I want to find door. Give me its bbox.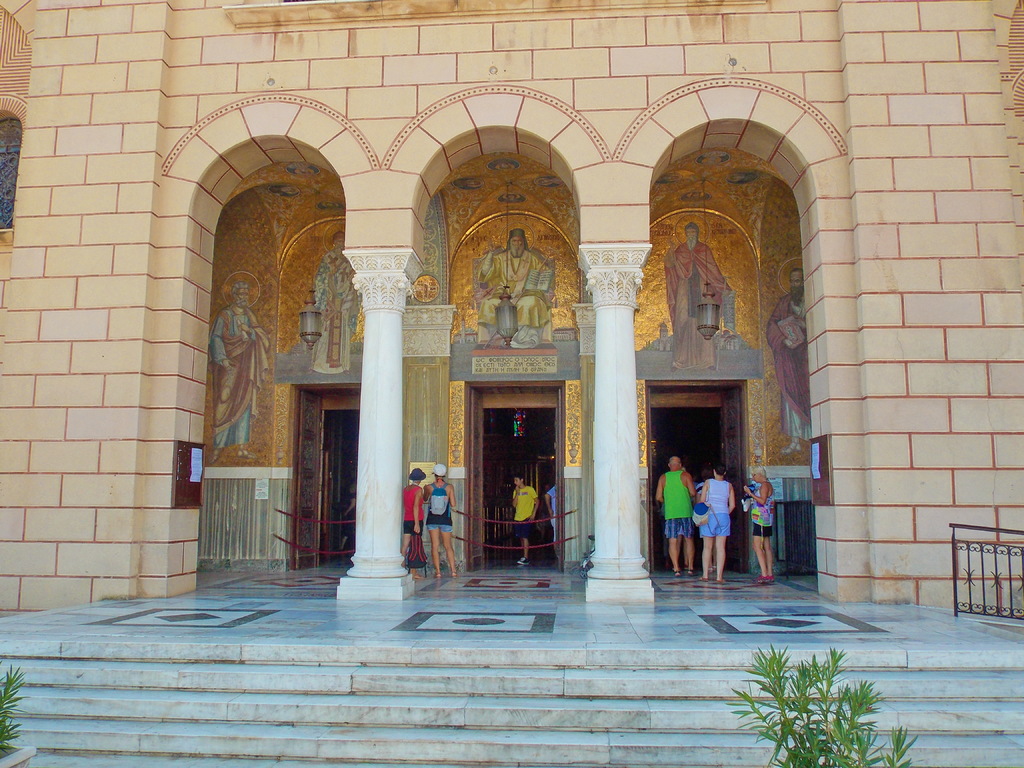
[left=463, top=390, right=485, bottom=572].
